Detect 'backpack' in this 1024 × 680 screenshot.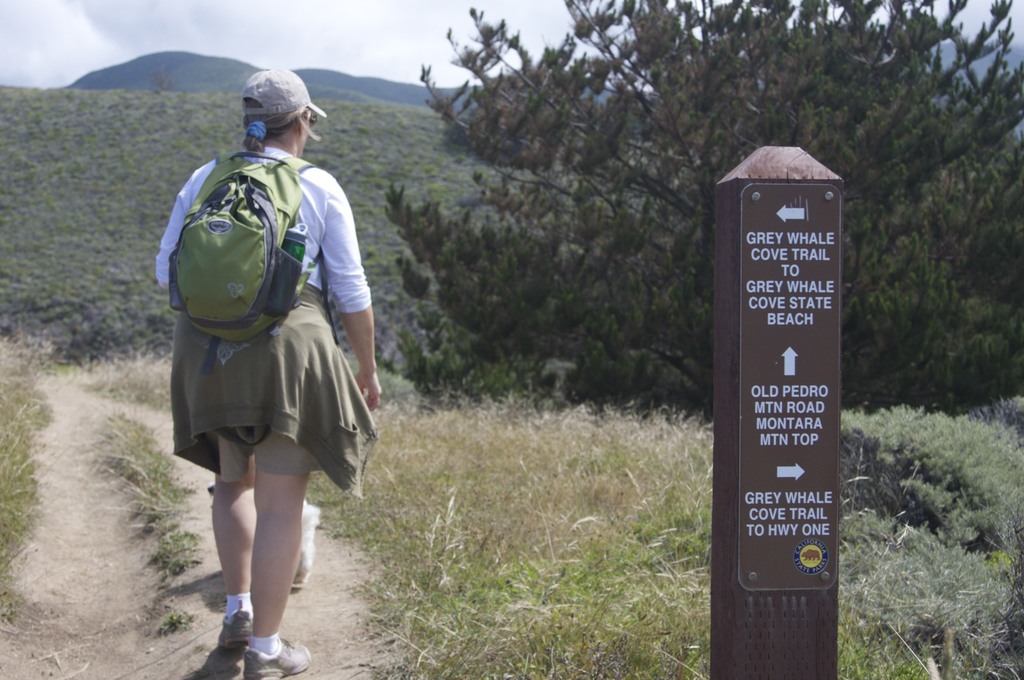
Detection: BBox(164, 158, 325, 369).
